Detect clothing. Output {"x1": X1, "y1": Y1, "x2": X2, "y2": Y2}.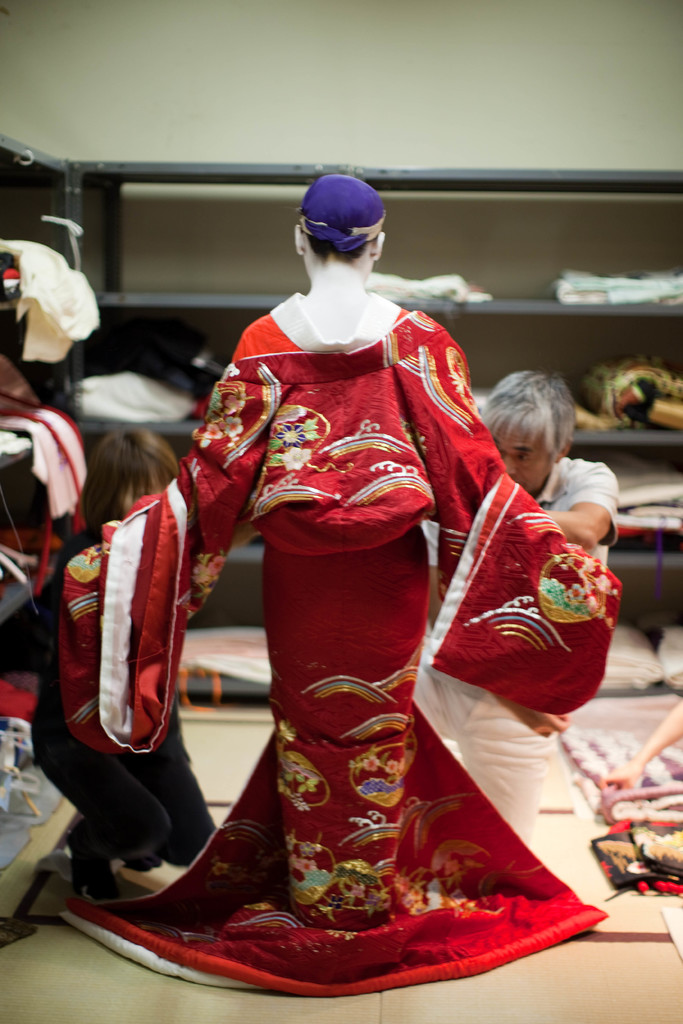
{"x1": 411, "y1": 459, "x2": 623, "y2": 902}.
